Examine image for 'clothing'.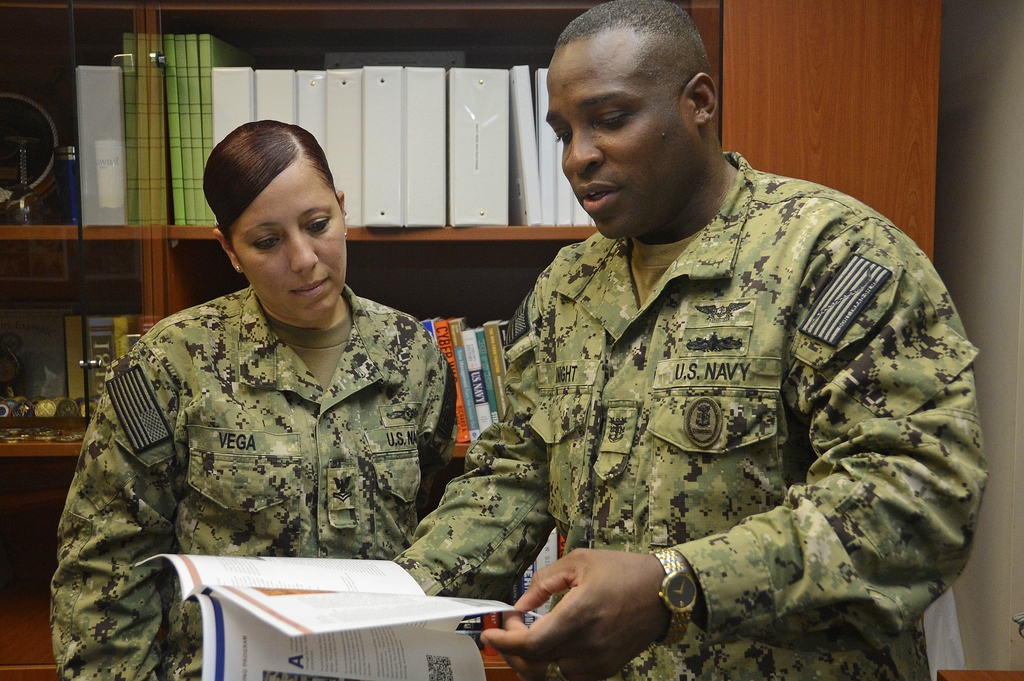
Examination result: crop(50, 280, 456, 680).
